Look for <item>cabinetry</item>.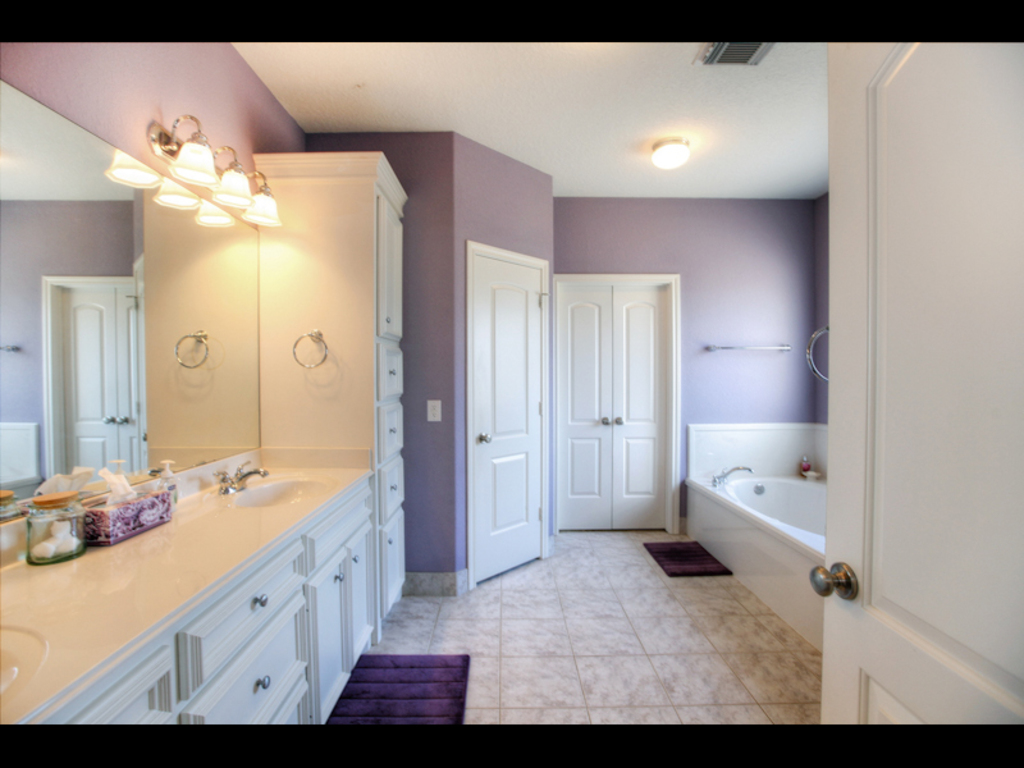
Found: rect(179, 589, 306, 728).
